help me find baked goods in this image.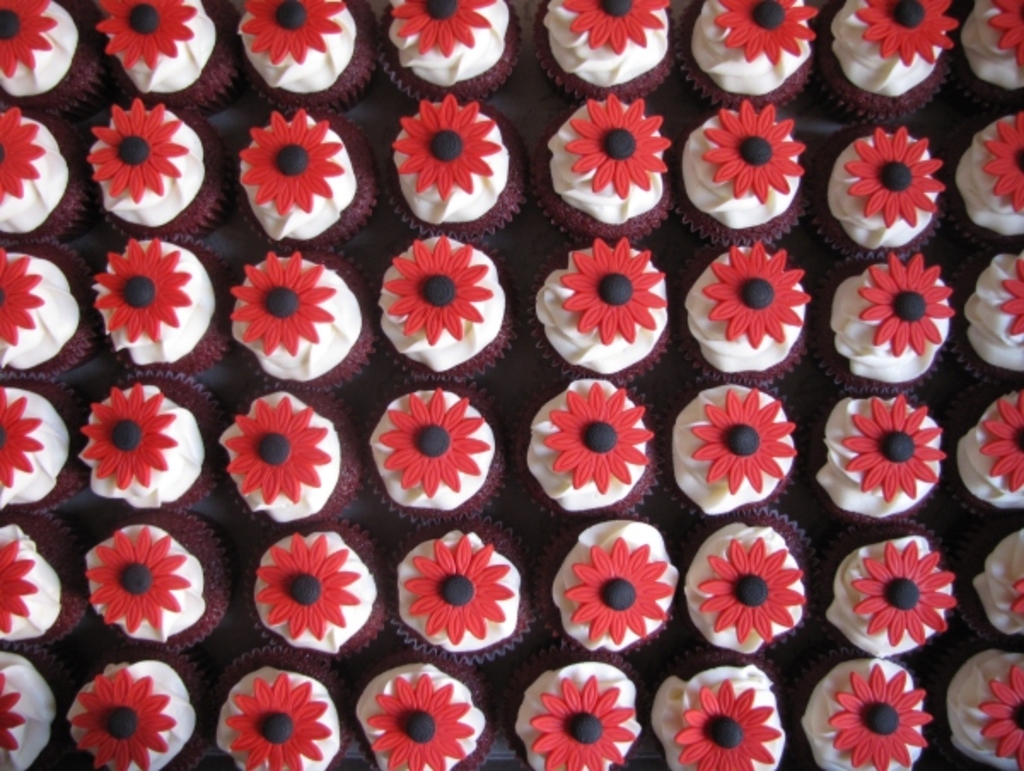
Found it: locate(0, 379, 89, 519).
